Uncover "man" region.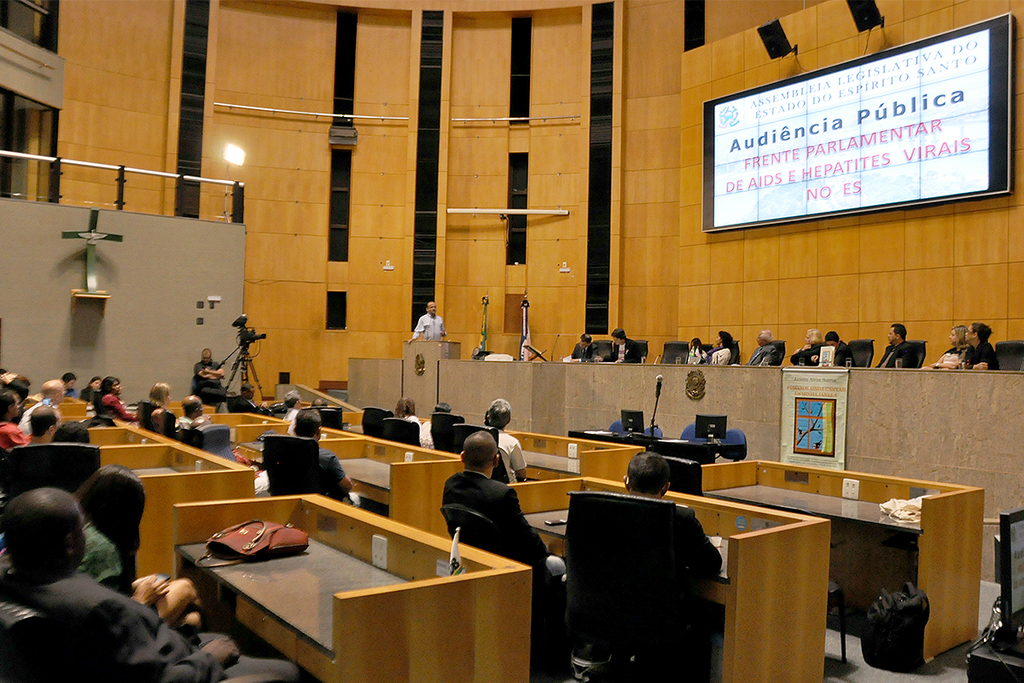
Uncovered: [0,486,296,682].
